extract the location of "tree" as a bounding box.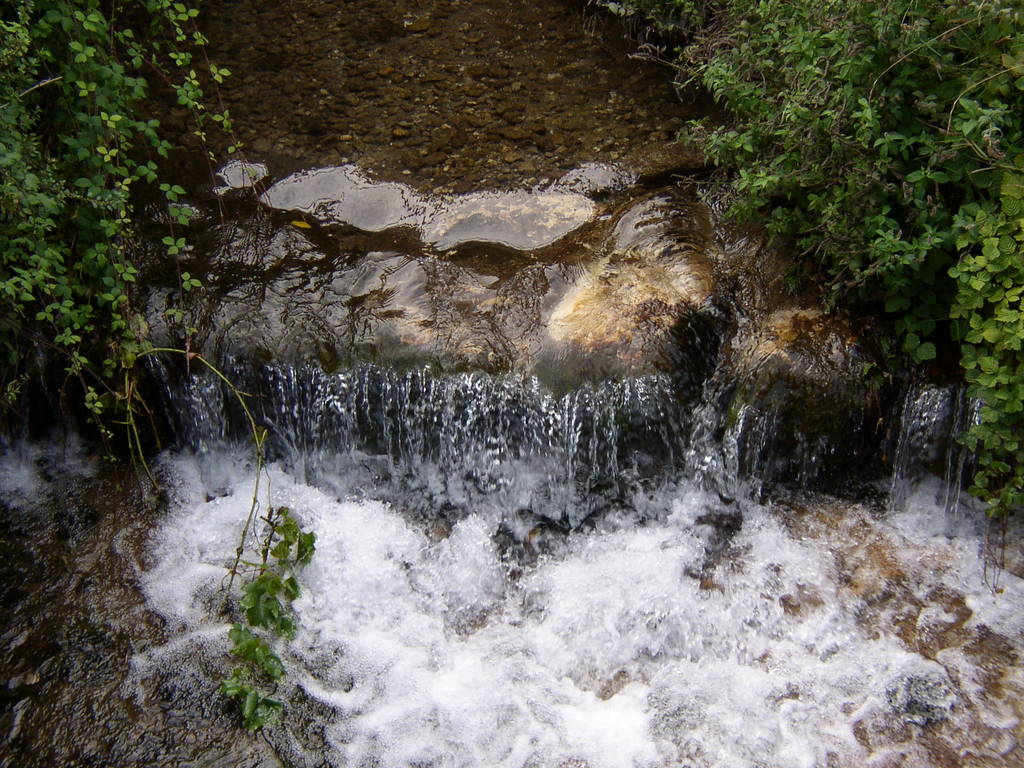
Rect(0, 0, 251, 463).
